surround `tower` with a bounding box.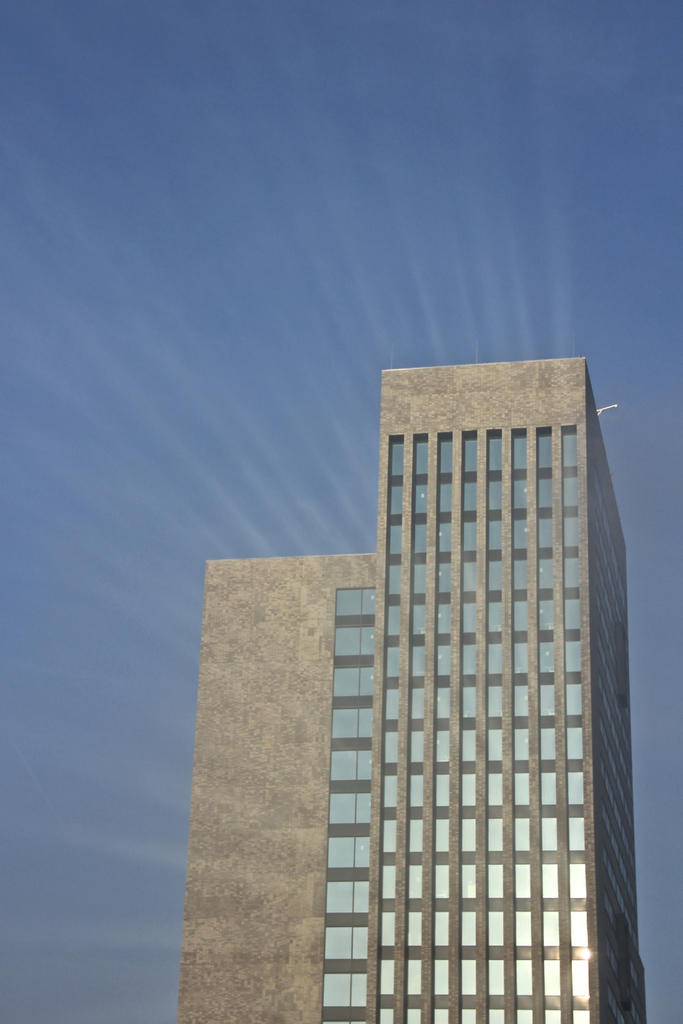
box=[211, 349, 660, 983].
